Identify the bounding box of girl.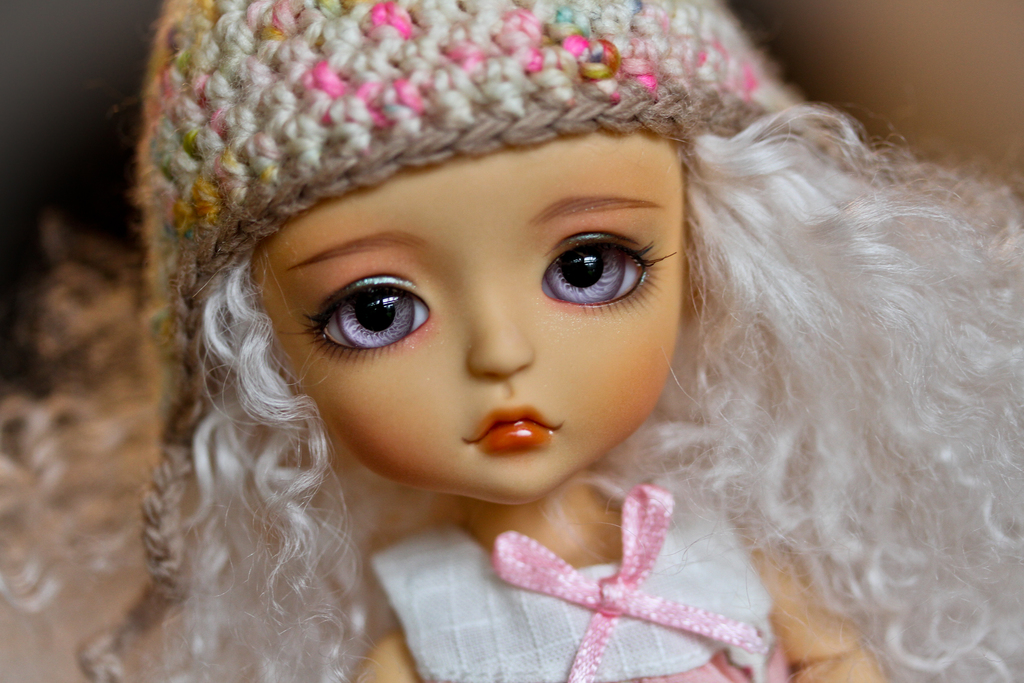
{"x1": 0, "y1": 0, "x2": 1023, "y2": 682}.
